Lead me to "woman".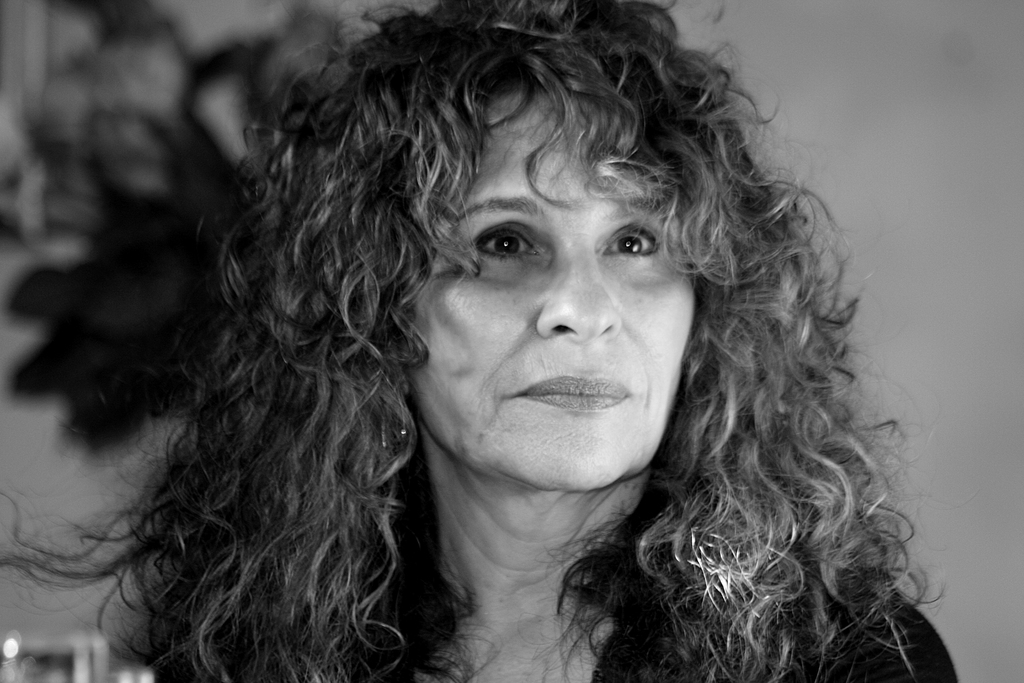
Lead to [left=0, top=0, right=986, bottom=682].
